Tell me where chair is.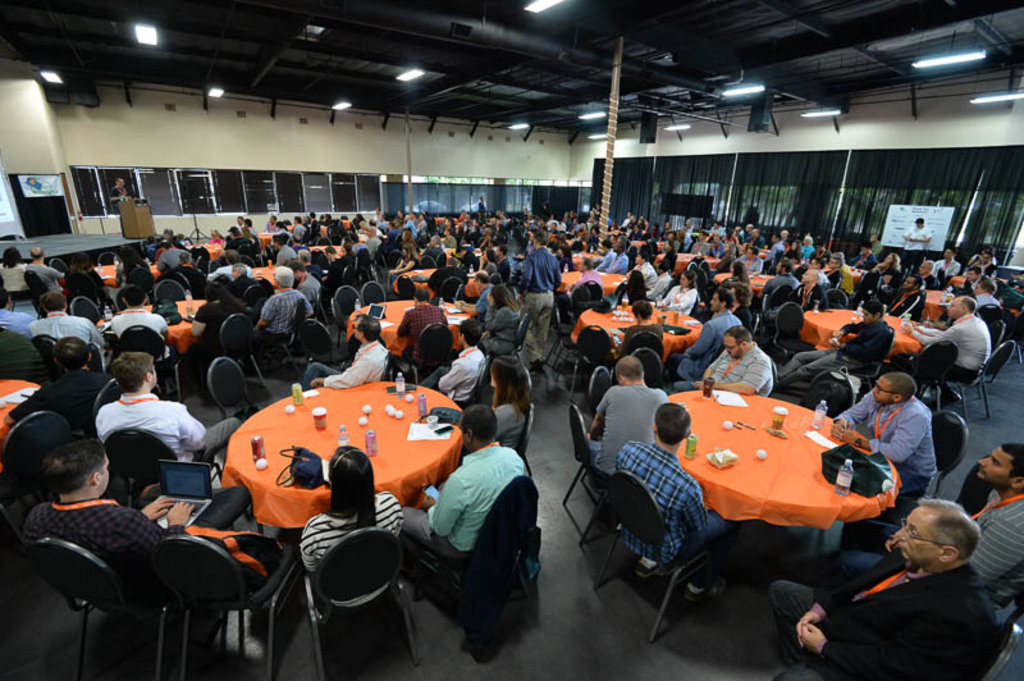
chair is at locate(585, 367, 616, 424).
